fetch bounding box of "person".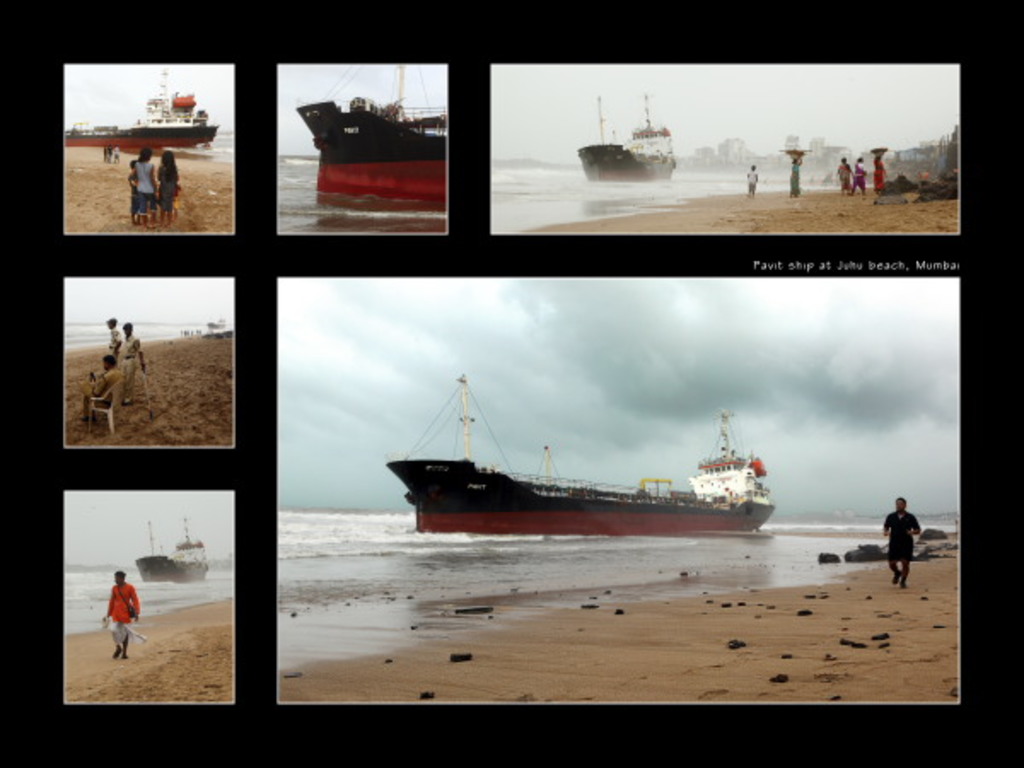
Bbox: 106,570,142,659.
